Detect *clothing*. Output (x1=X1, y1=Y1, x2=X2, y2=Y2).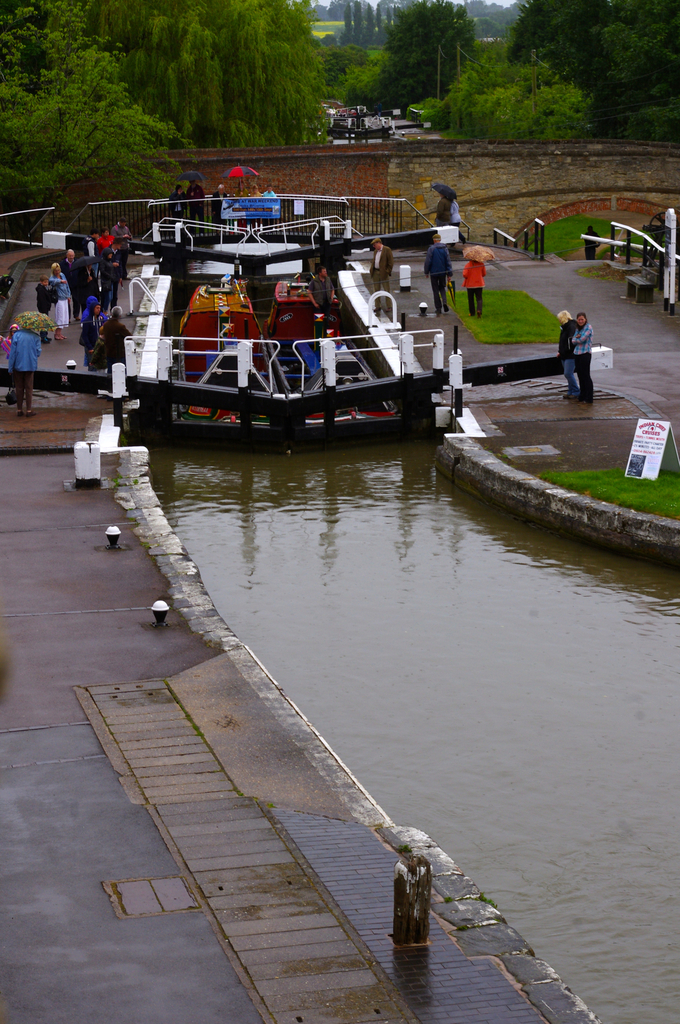
(x1=421, y1=246, x2=452, y2=312).
